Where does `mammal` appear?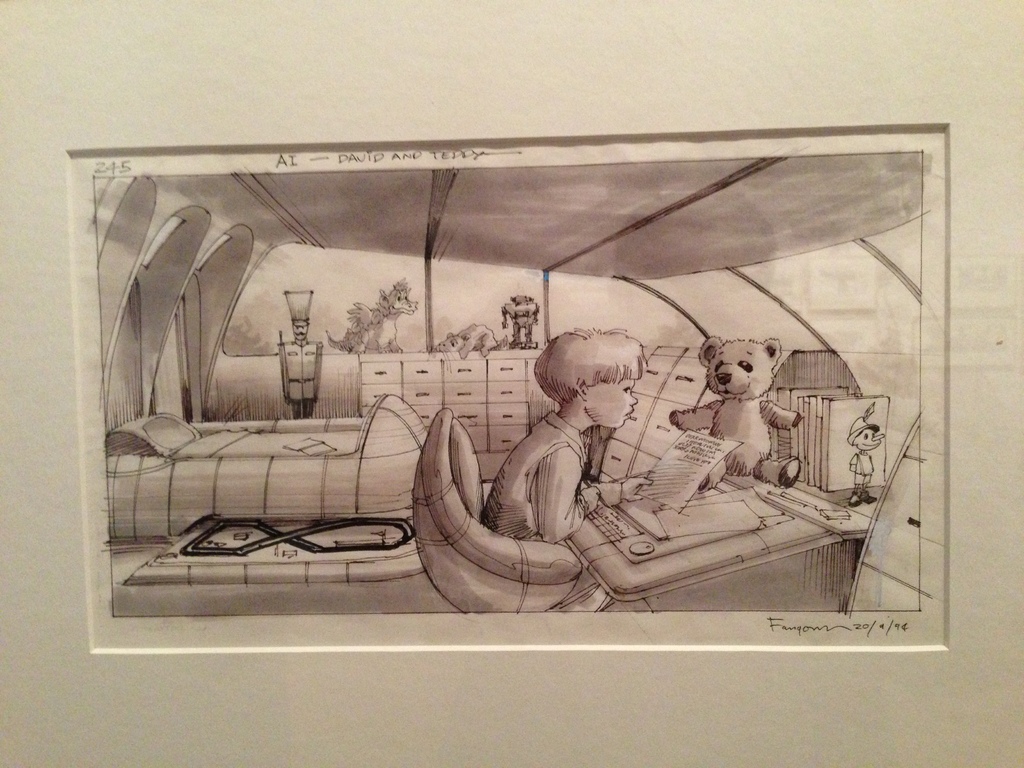
Appears at [left=483, top=324, right=647, bottom=544].
